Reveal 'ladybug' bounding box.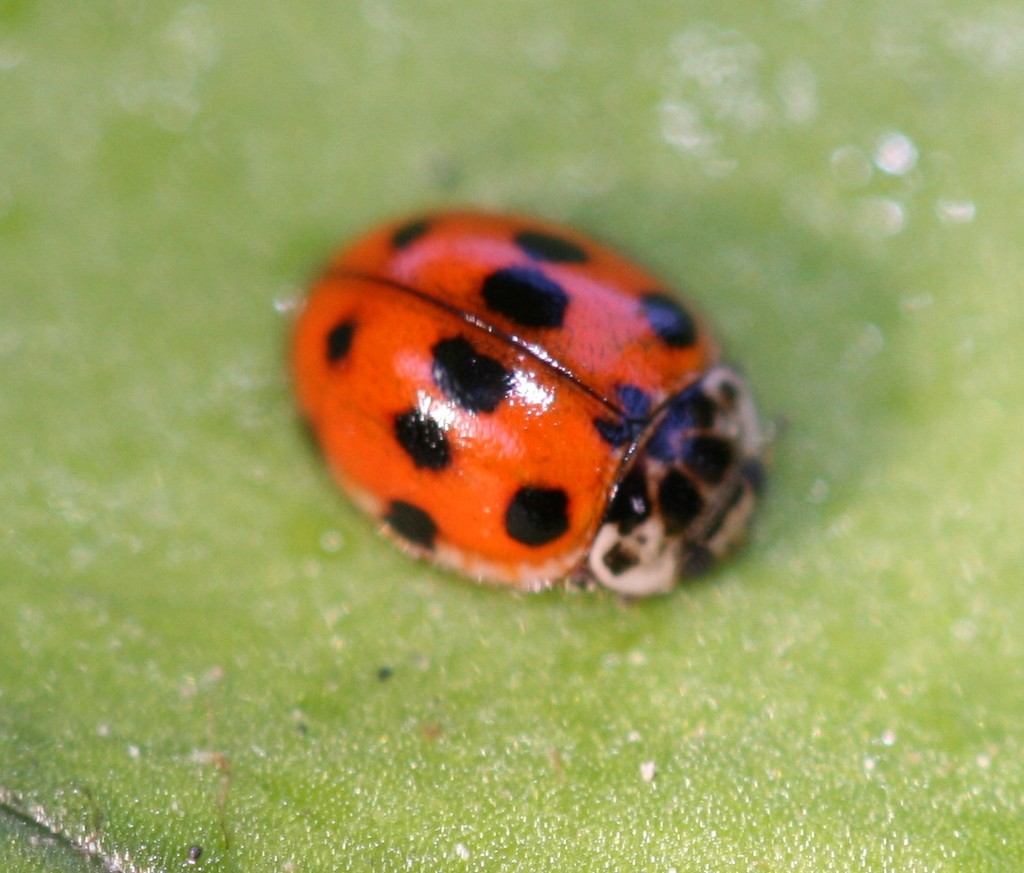
Revealed: bbox=(290, 210, 772, 593).
